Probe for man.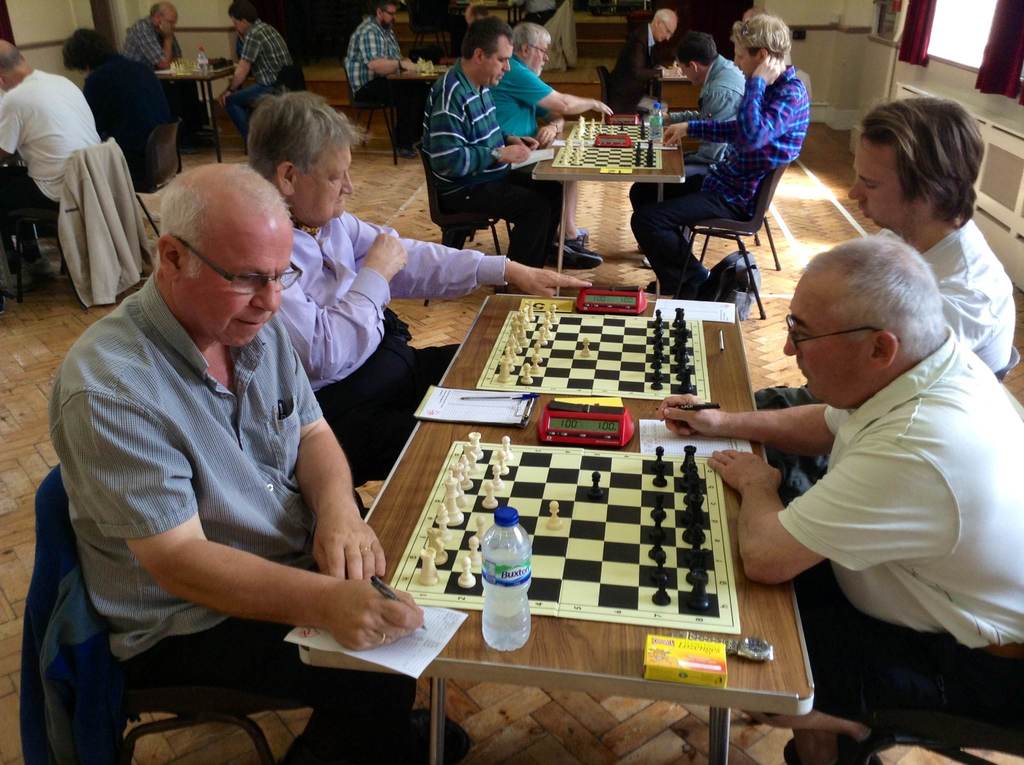
Probe result: x1=751 y1=95 x2=1012 y2=509.
